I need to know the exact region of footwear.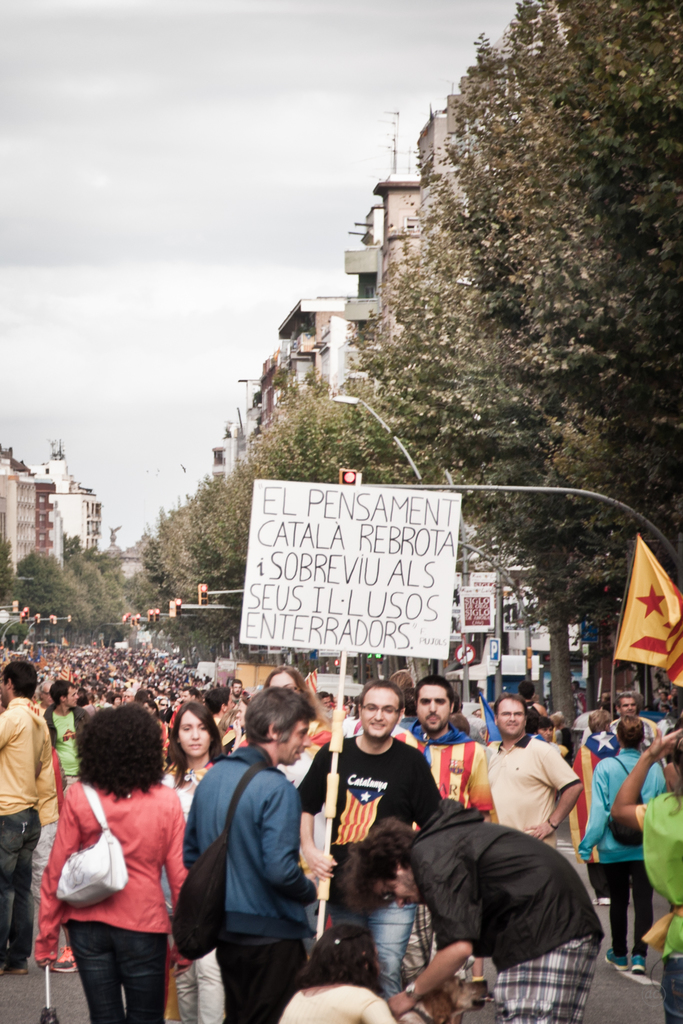
Region: <region>589, 889, 610, 903</region>.
